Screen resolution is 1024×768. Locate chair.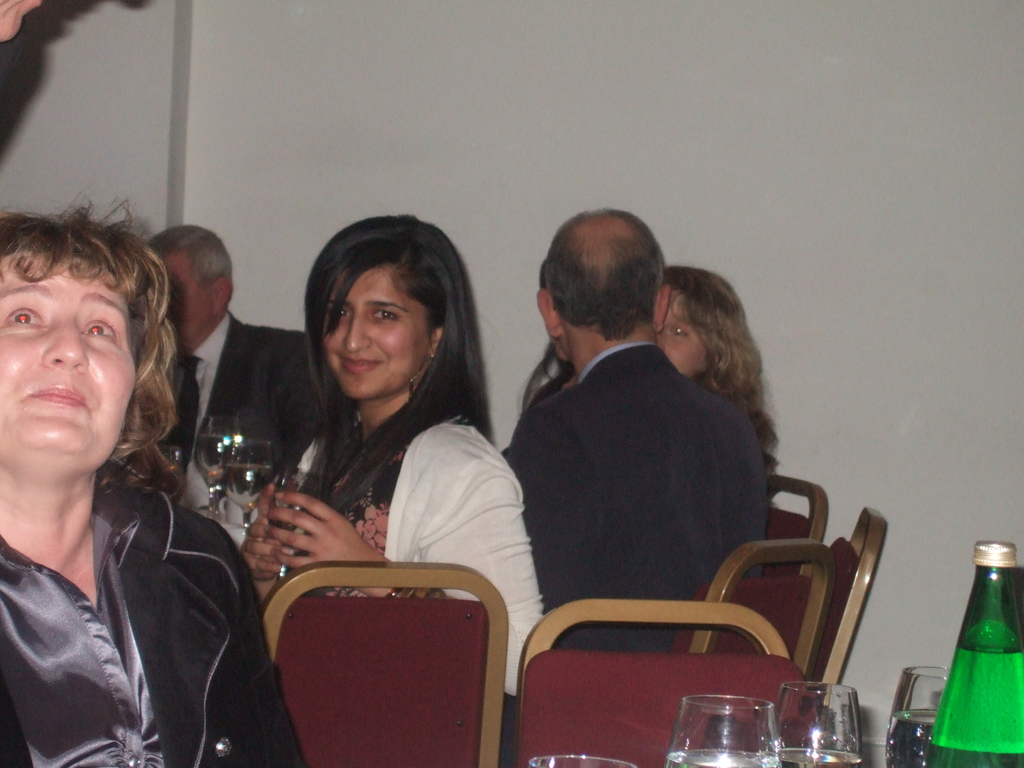
region(800, 508, 890, 716).
